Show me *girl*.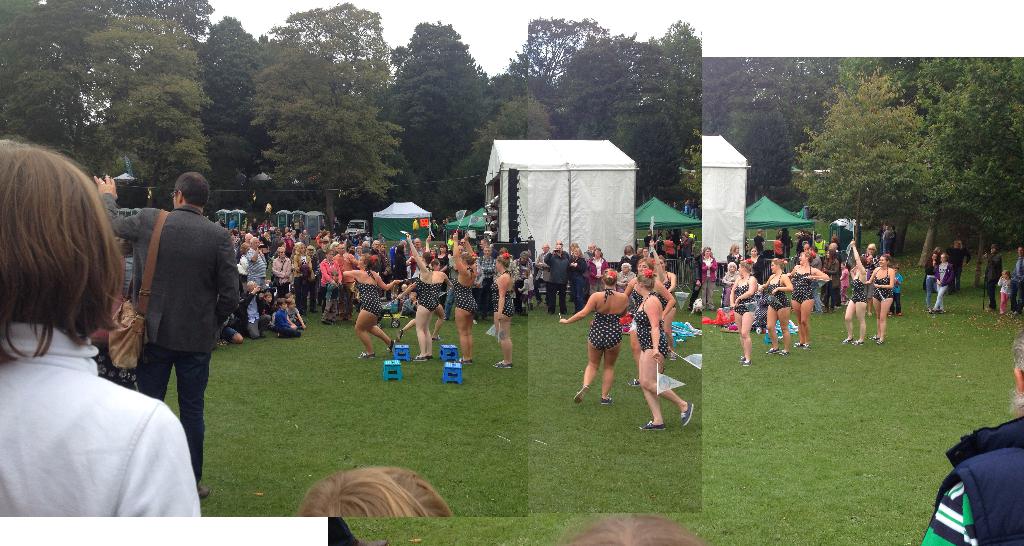
*girl* is here: [762,259,792,356].
